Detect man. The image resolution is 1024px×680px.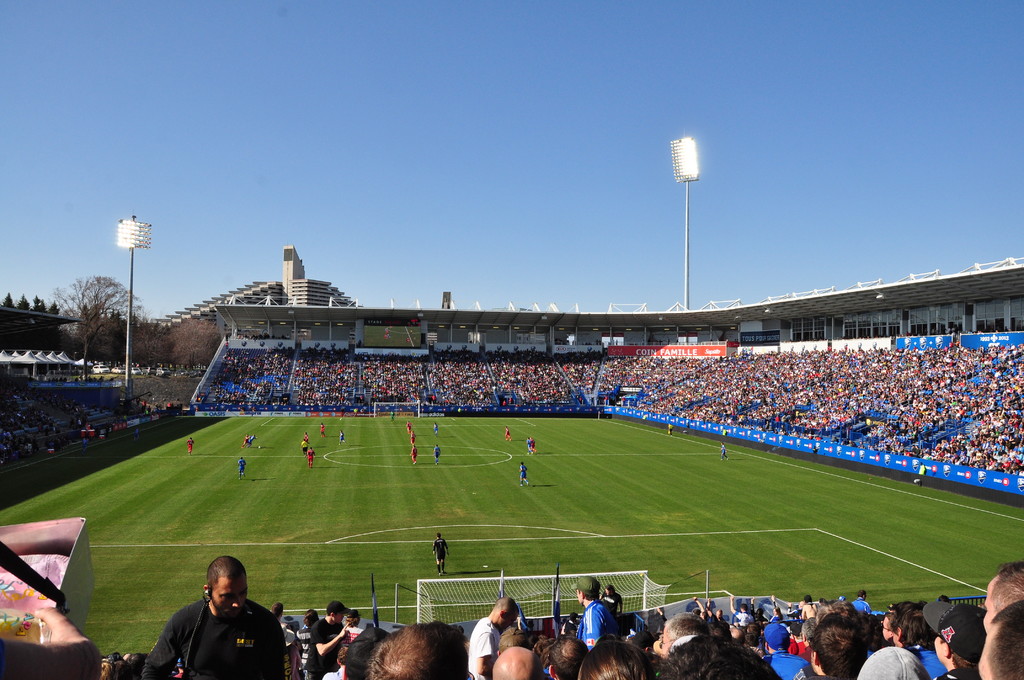
(973, 599, 1023, 679).
